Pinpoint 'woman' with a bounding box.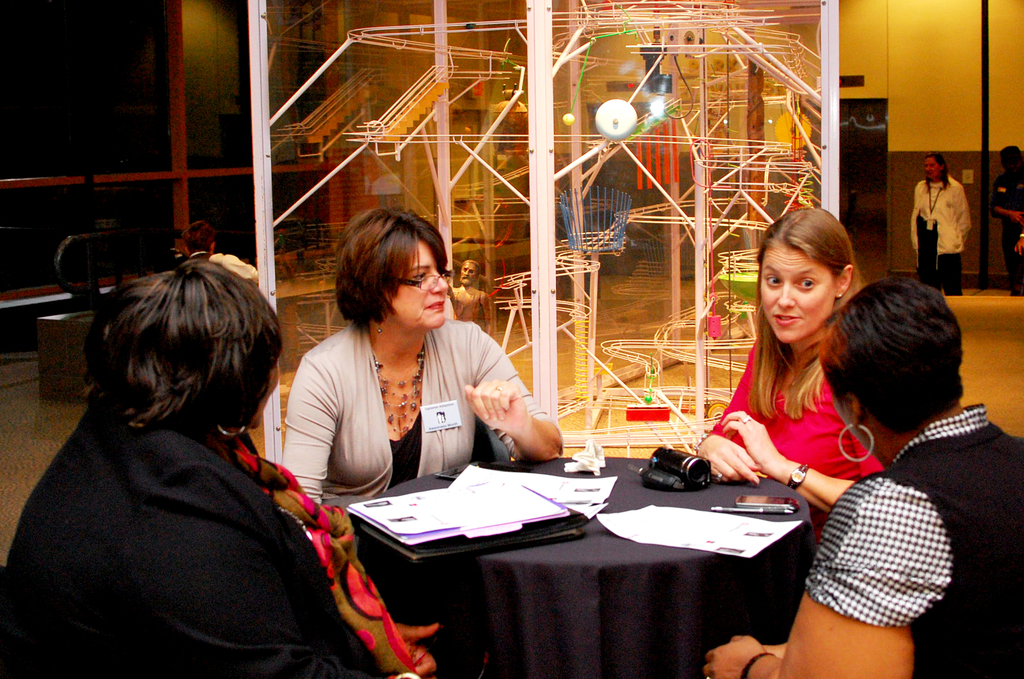
region(279, 219, 535, 524).
